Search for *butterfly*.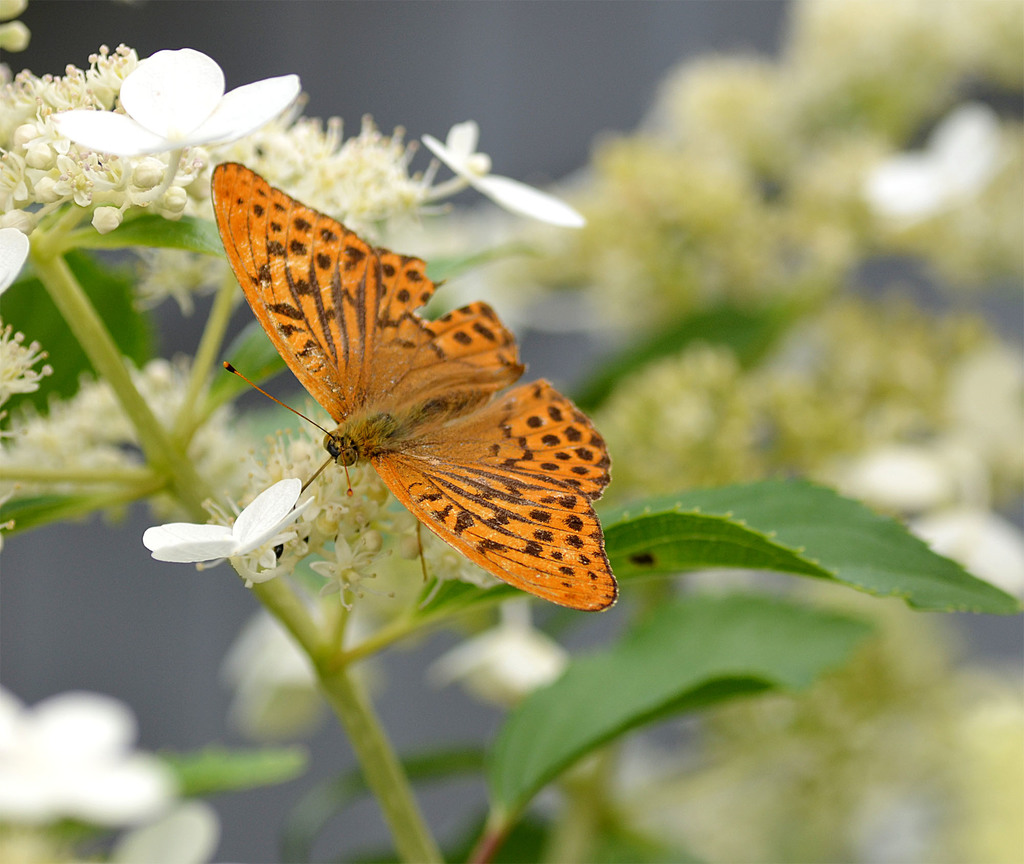
Found at BBox(223, 159, 632, 617).
